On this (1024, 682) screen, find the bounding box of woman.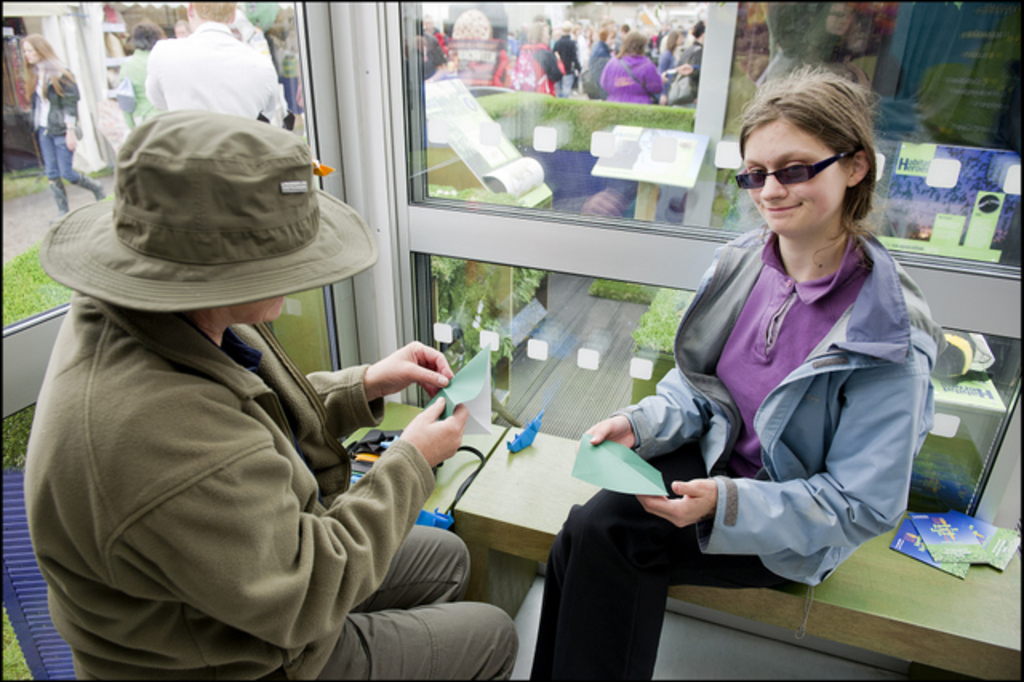
Bounding box: rect(514, 19, 570, 104).
